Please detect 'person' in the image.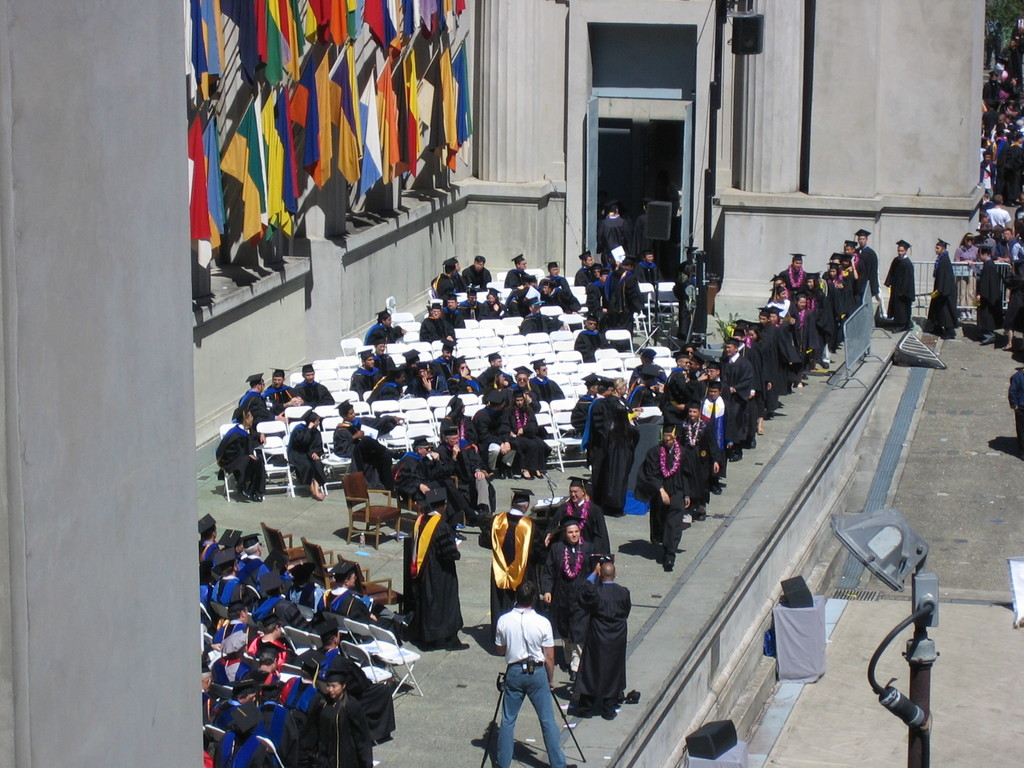
bbox(331, 397, 406, 490).
